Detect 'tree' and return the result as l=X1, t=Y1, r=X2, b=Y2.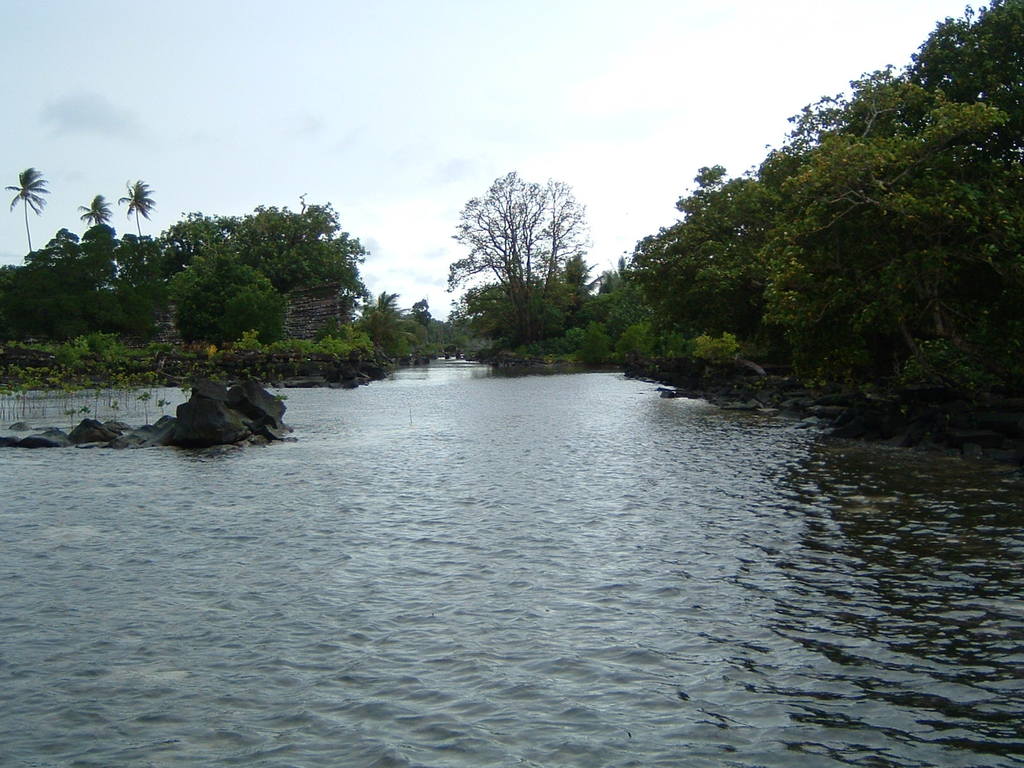
l=449, t=168, r=597, b=339.
